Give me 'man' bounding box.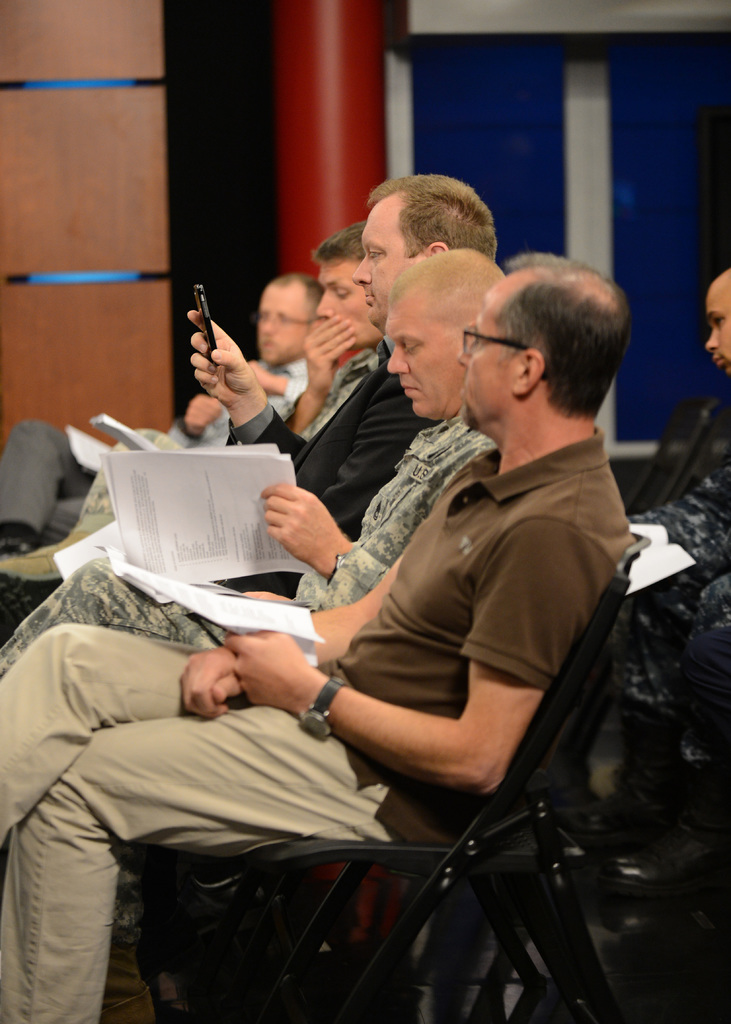
region(0, 242, 505, 678).
